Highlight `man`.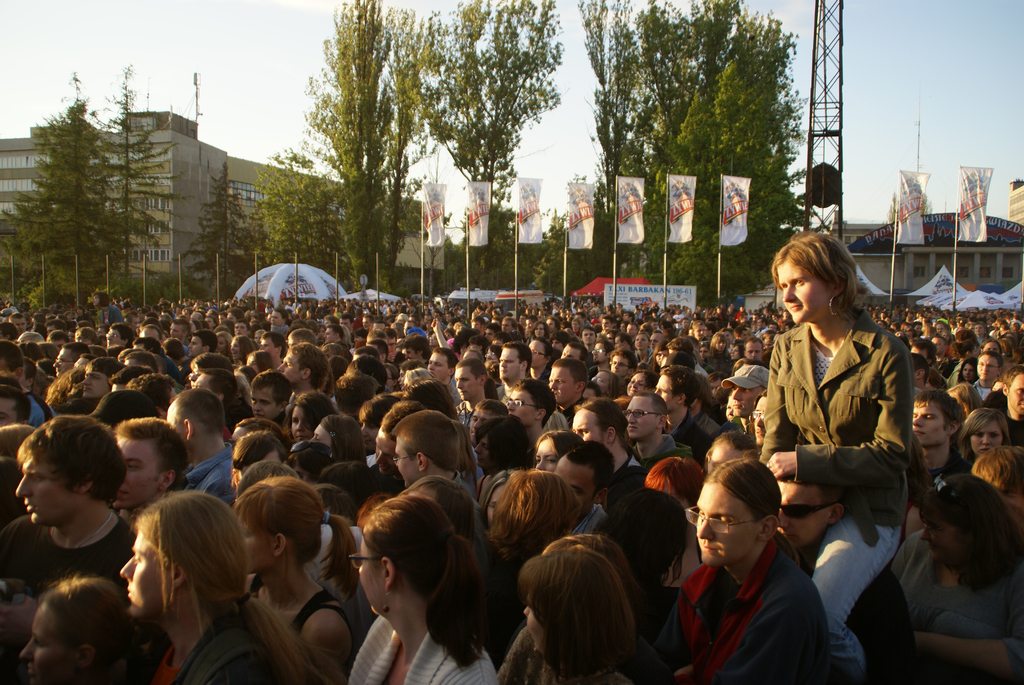
Highlighted region: 653, 458, 824, 684.
